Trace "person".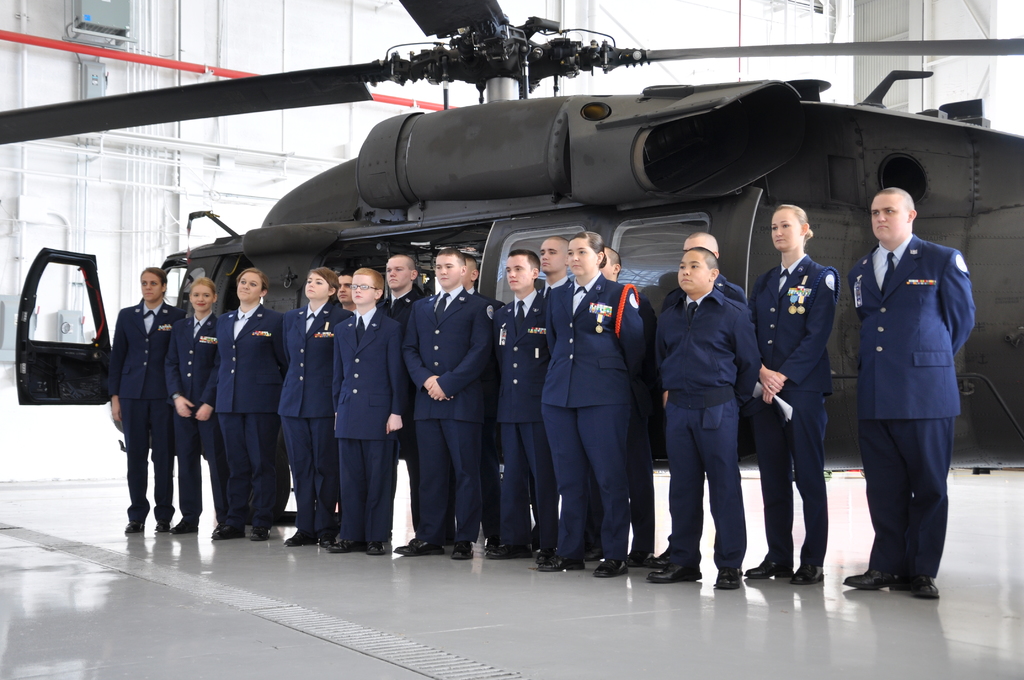
Traced to [584, 243, 657, 560].
